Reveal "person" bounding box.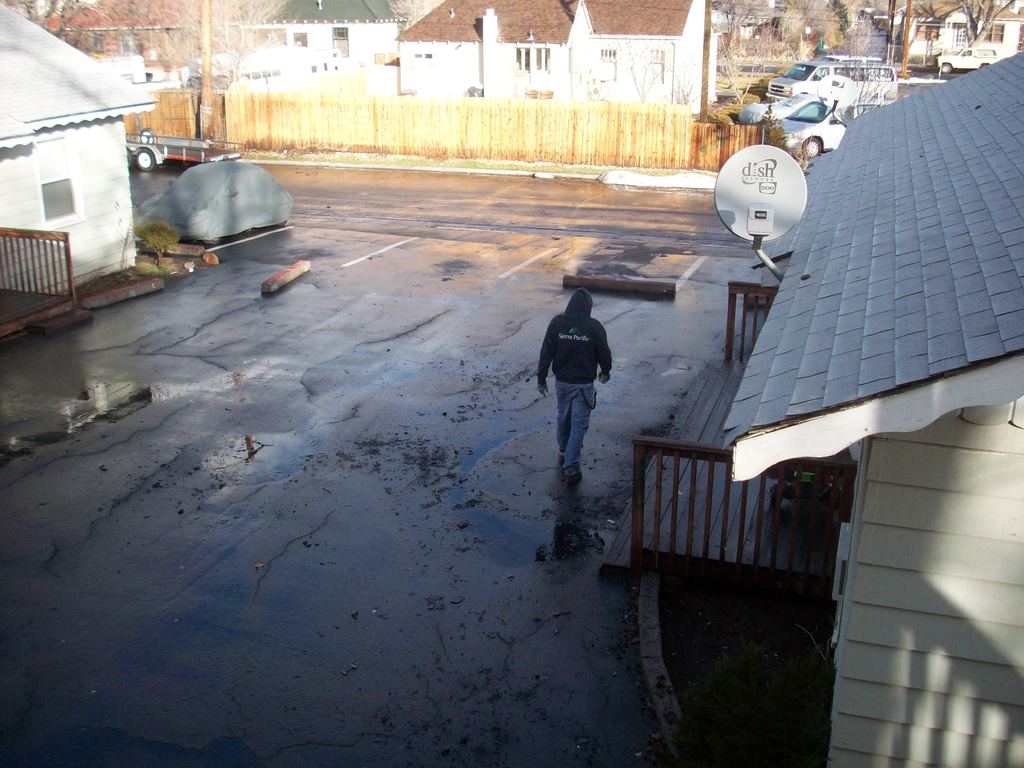
Revealed: l=536, t=286, r=614, b=486.
